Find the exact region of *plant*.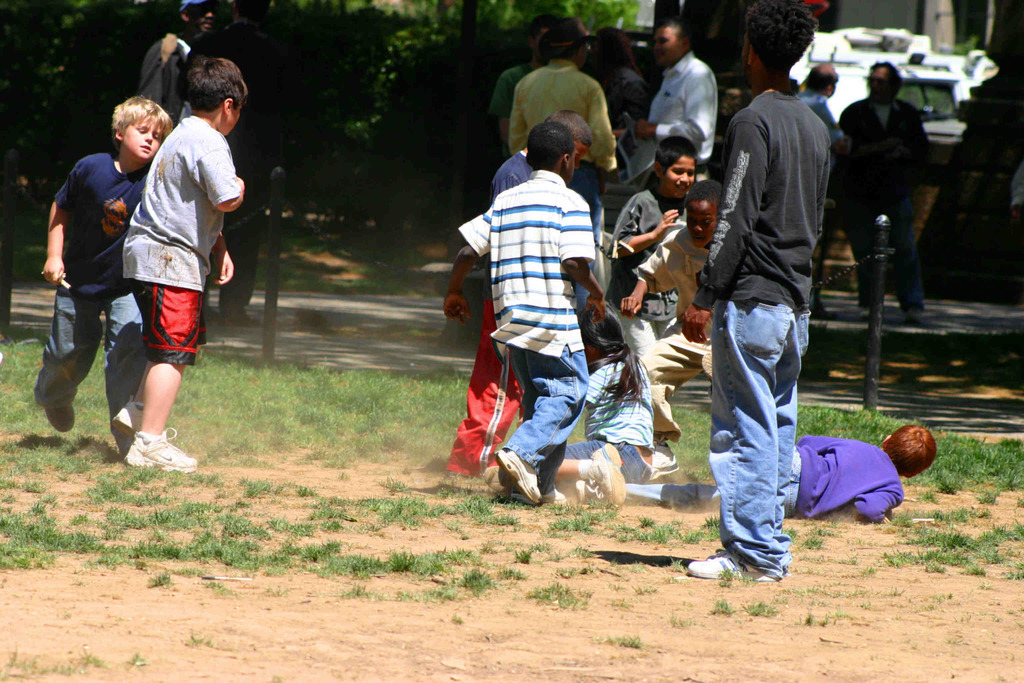
Exact region: bbox(522, 577, 577, 607).
